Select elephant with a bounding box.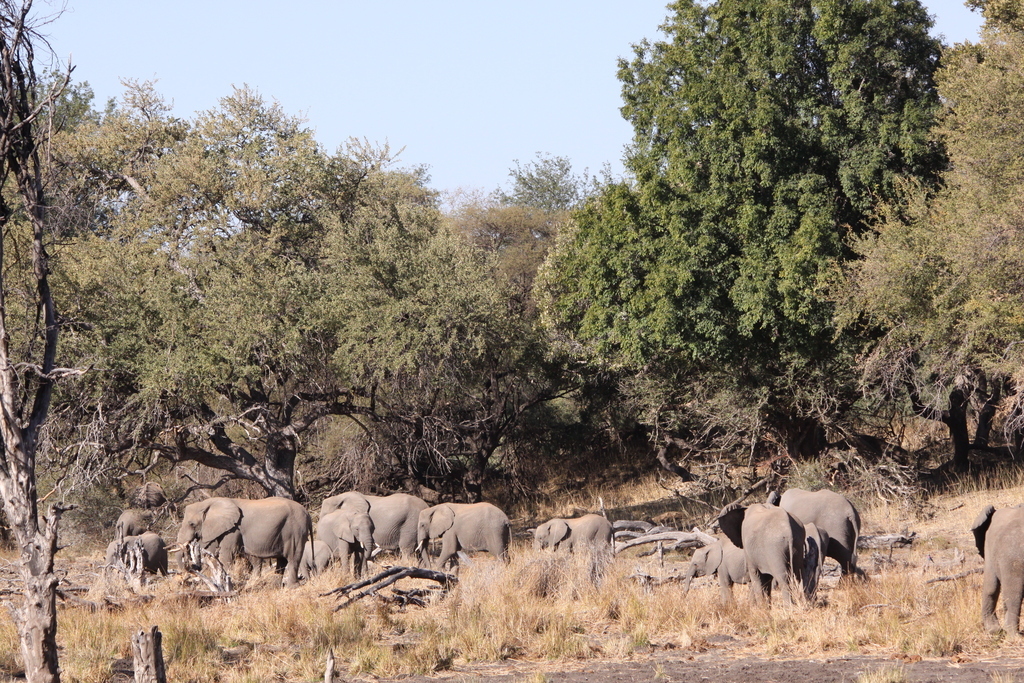
<bbox>729, 496, 811, 585</bbox>.
